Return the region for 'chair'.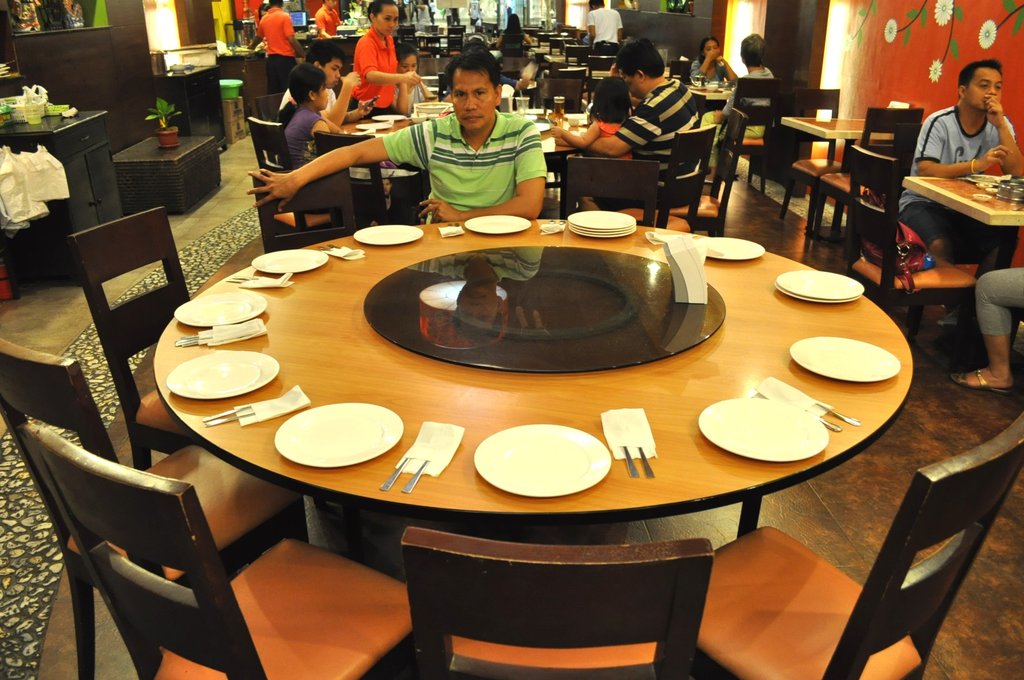
714/78/781/193.
